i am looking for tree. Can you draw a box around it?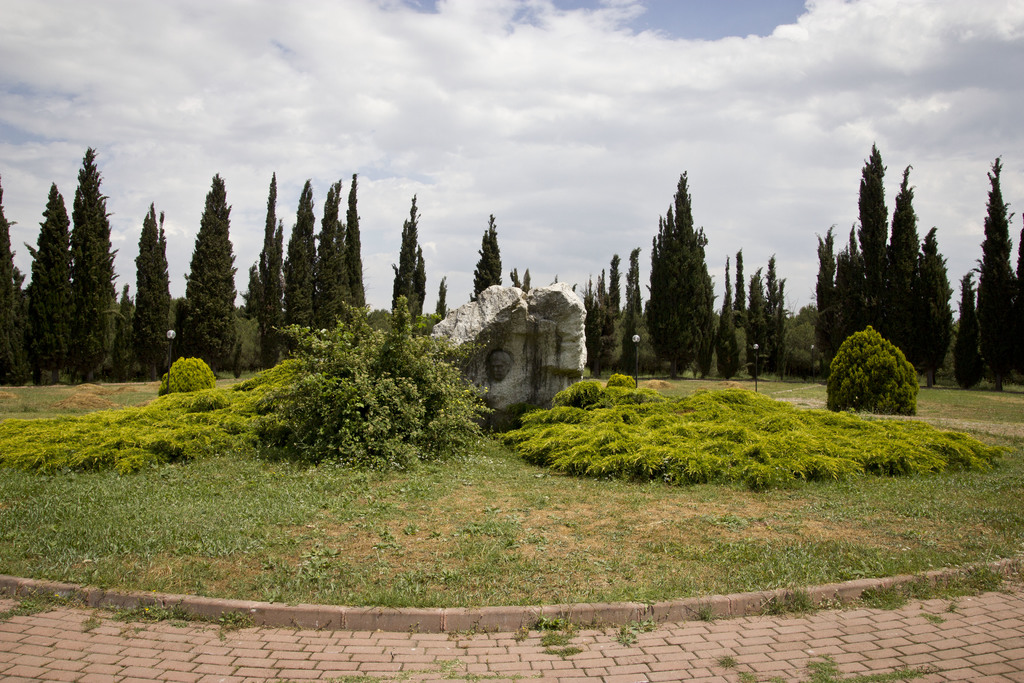
Sure, the bounding box is (431,277,446,331).
